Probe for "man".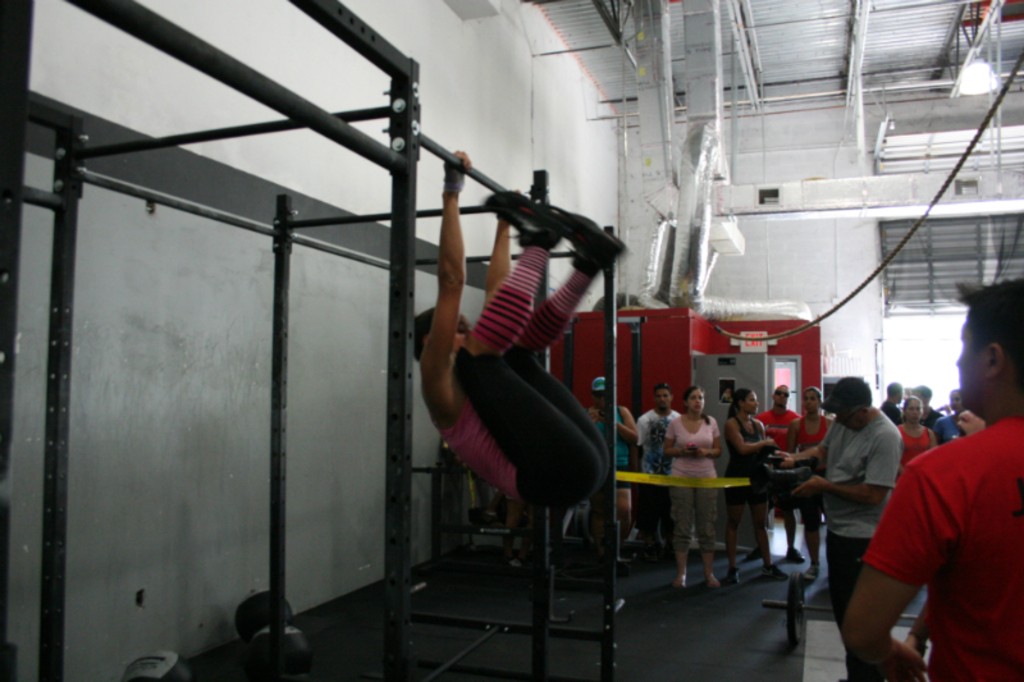
Probe result: bbox=(581, 383, 639, 553).
